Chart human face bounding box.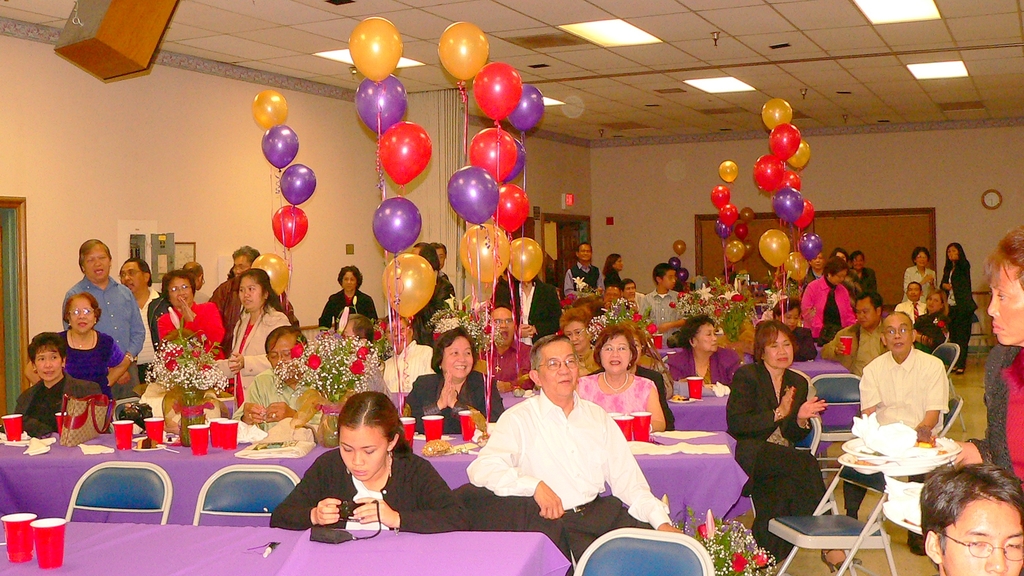
Charted: (529,337,576,399).
